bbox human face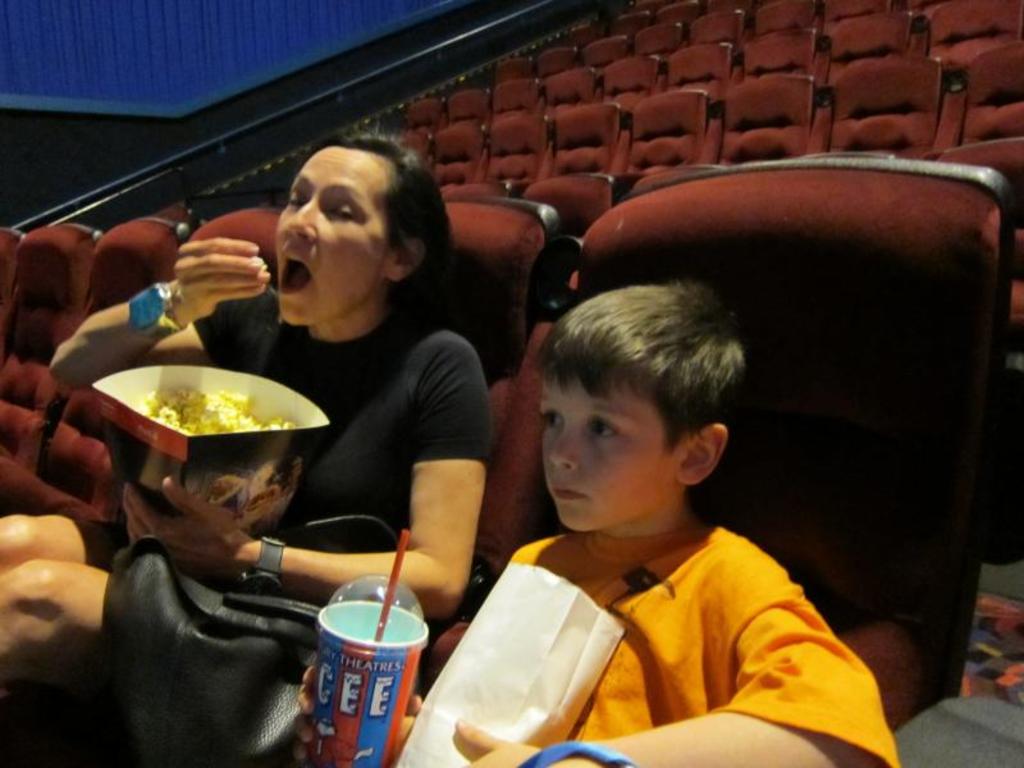
Rect(541, 378, 685, 532)
